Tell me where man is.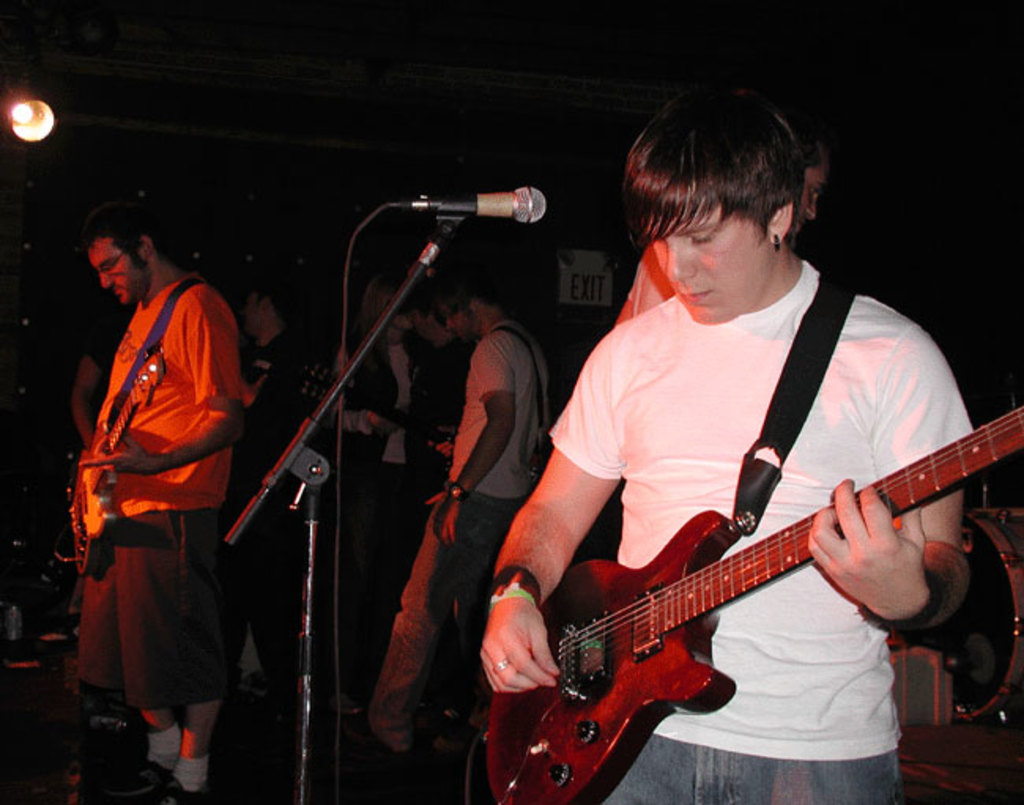
man is at bbox=(350, 271, 547, 767).
